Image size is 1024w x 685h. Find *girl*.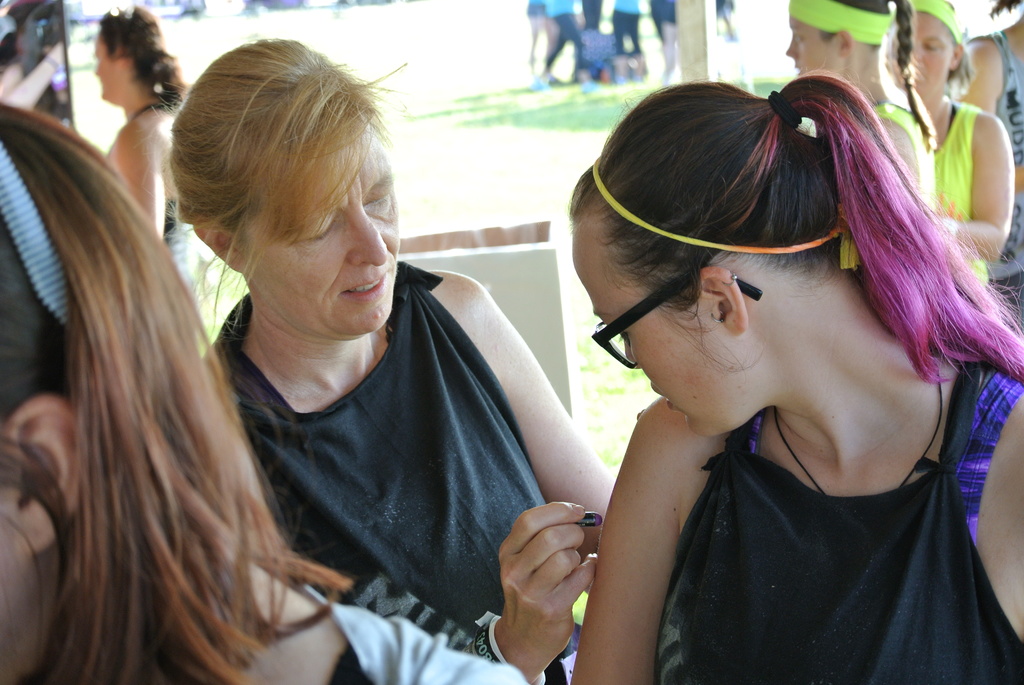
x1=0 y1=100 x2=524 y2=684.
